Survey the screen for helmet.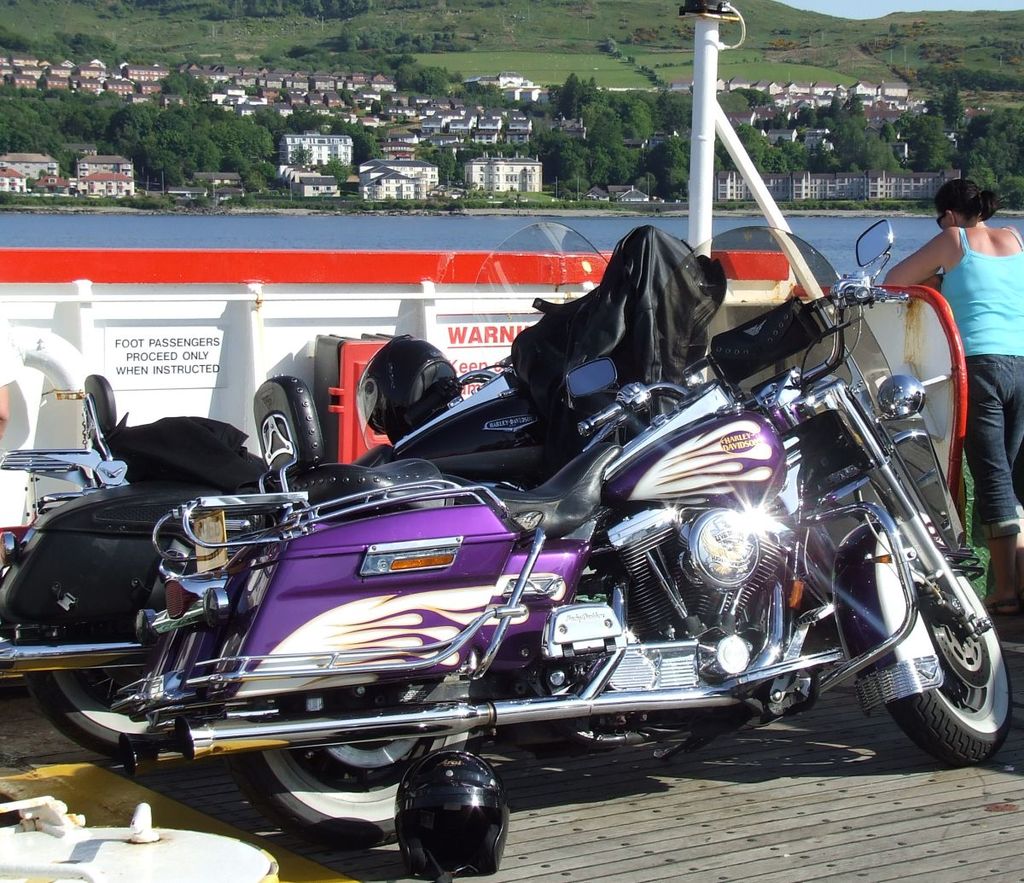
Survey found: bbox(359, 326, 460, 452).
